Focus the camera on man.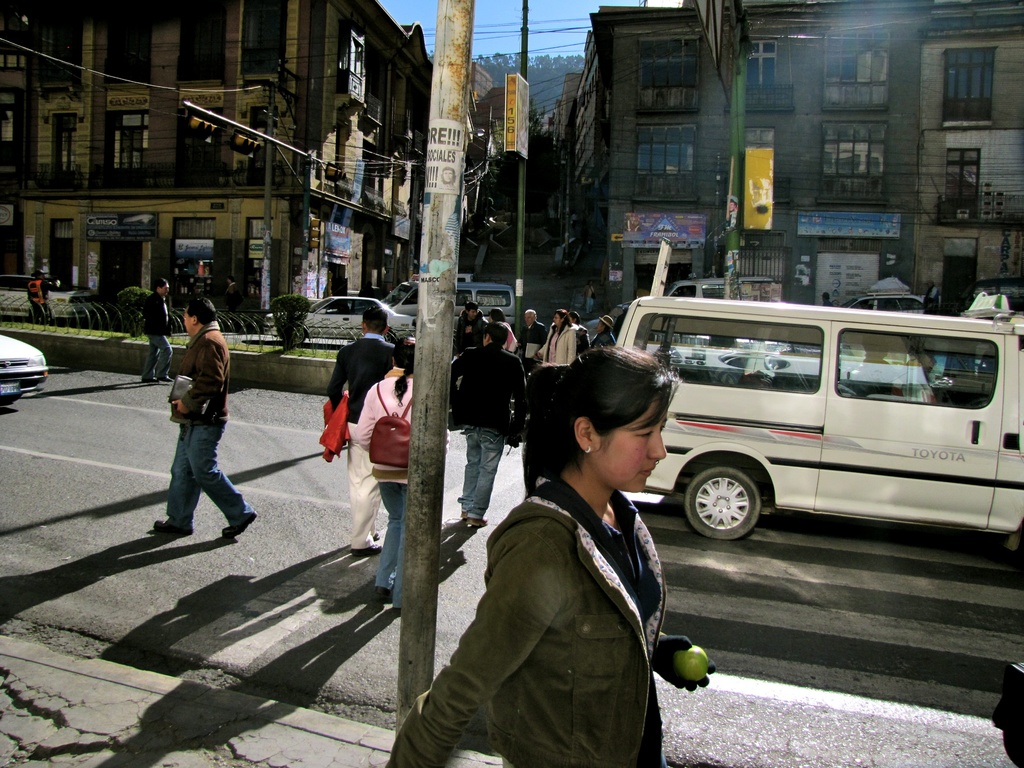
Focus region: 445,318,527,534.
